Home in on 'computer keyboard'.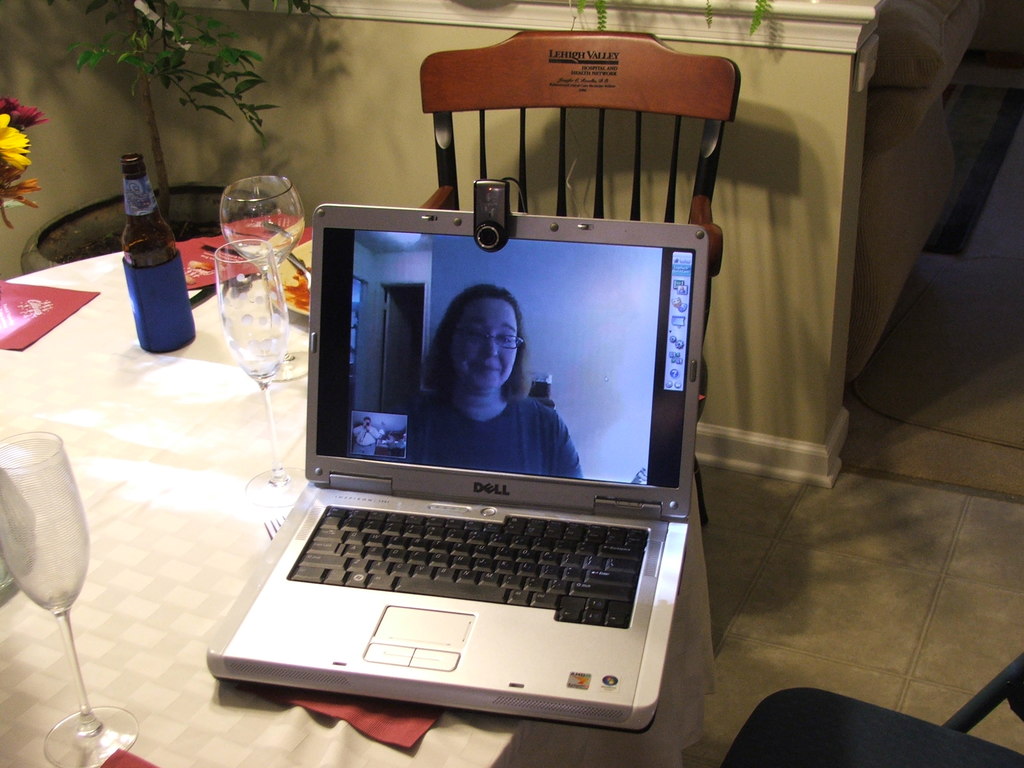
Homed in at <box>284,495,654,627</box>.
